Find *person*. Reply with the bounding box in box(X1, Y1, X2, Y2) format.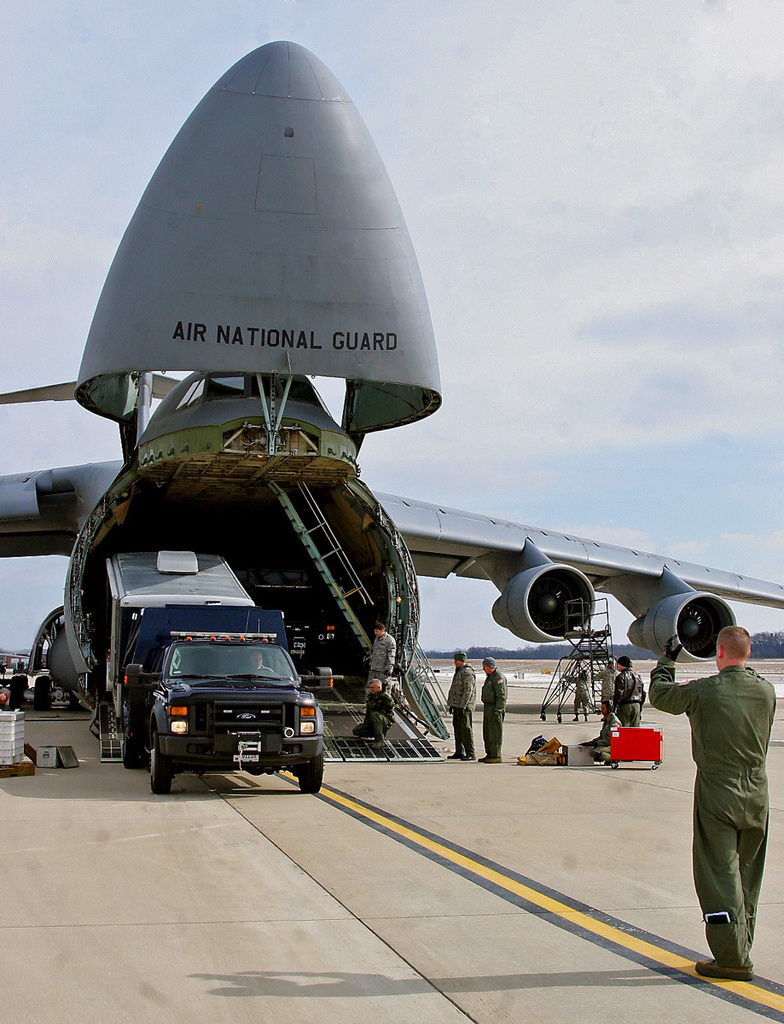
box(356, 675, 397, 744).
